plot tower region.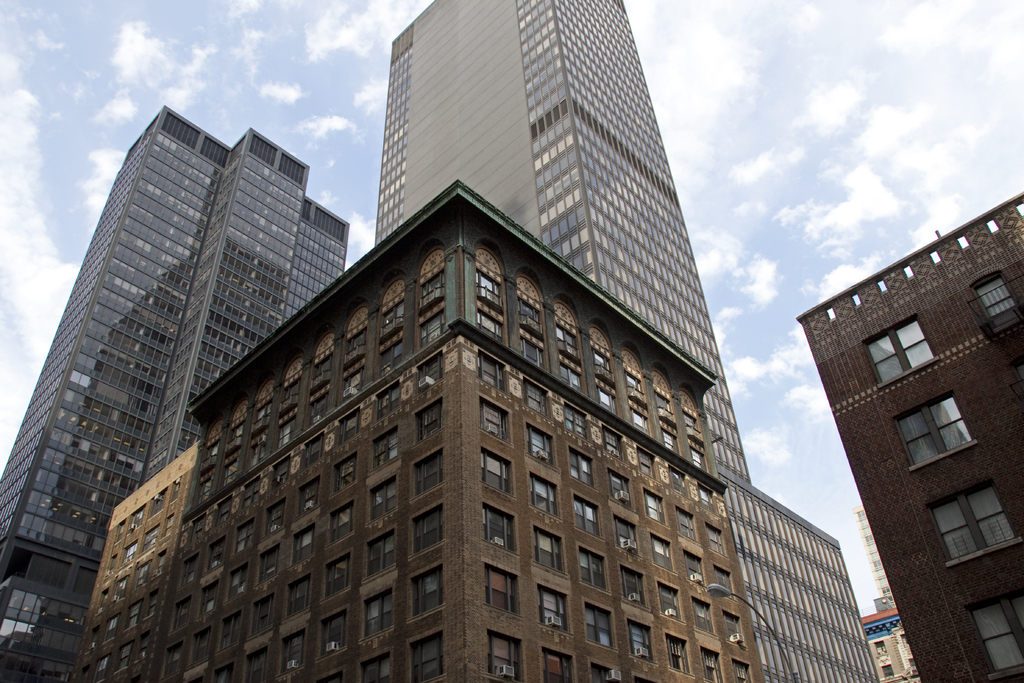
Plotted at bbox(863, 498, 917, 682).
